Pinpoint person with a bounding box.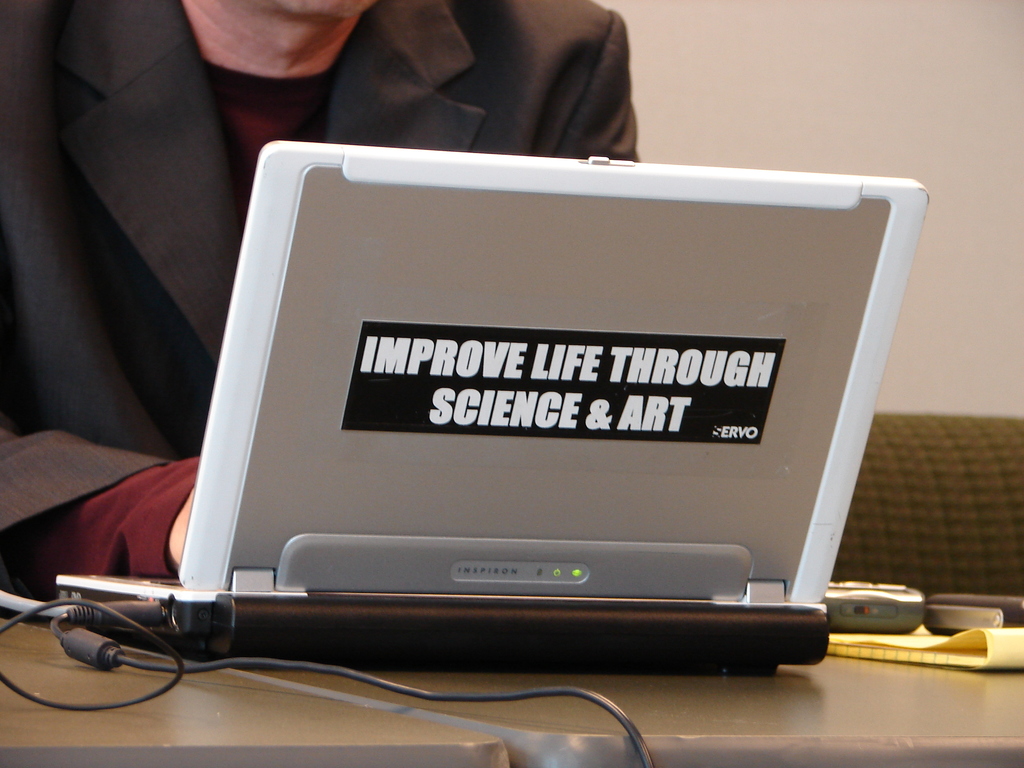
Rect(0, 0, 644, 600).
